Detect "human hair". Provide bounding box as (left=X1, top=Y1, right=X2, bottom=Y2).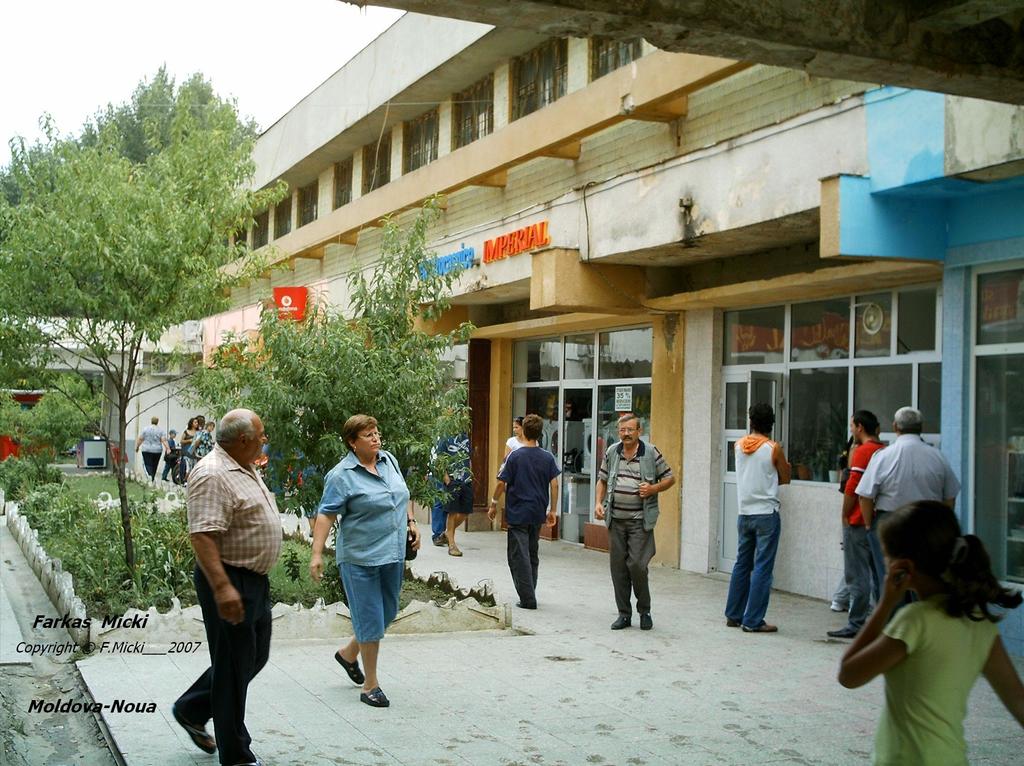
(left=342, top=412, right=380, bottom=456).
